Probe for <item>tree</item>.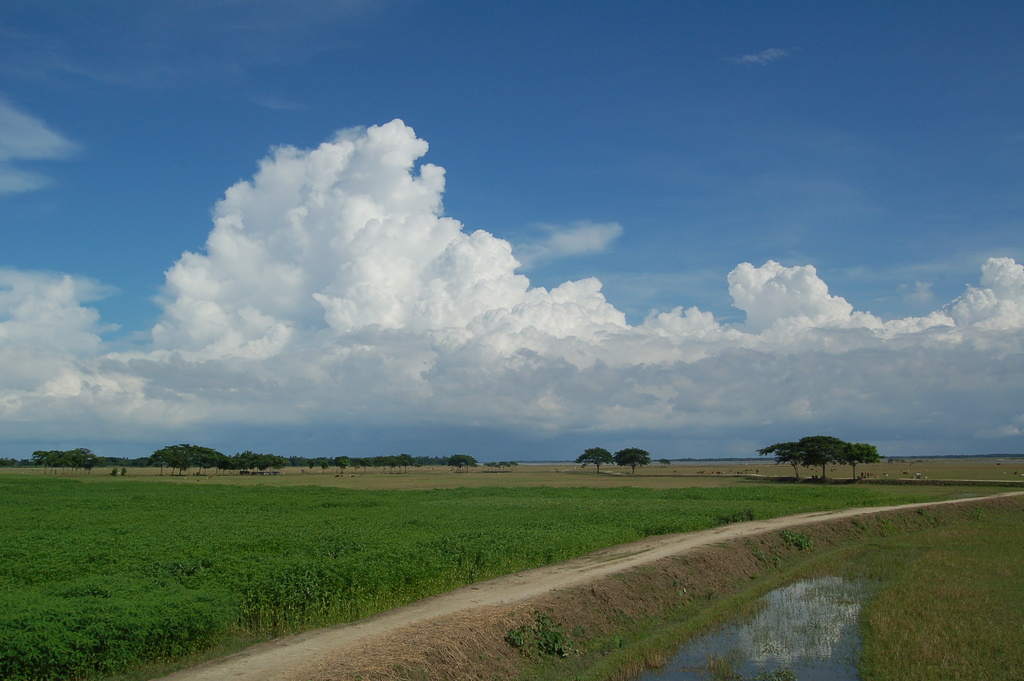
Probe result: (449, 451, 479, 477).
